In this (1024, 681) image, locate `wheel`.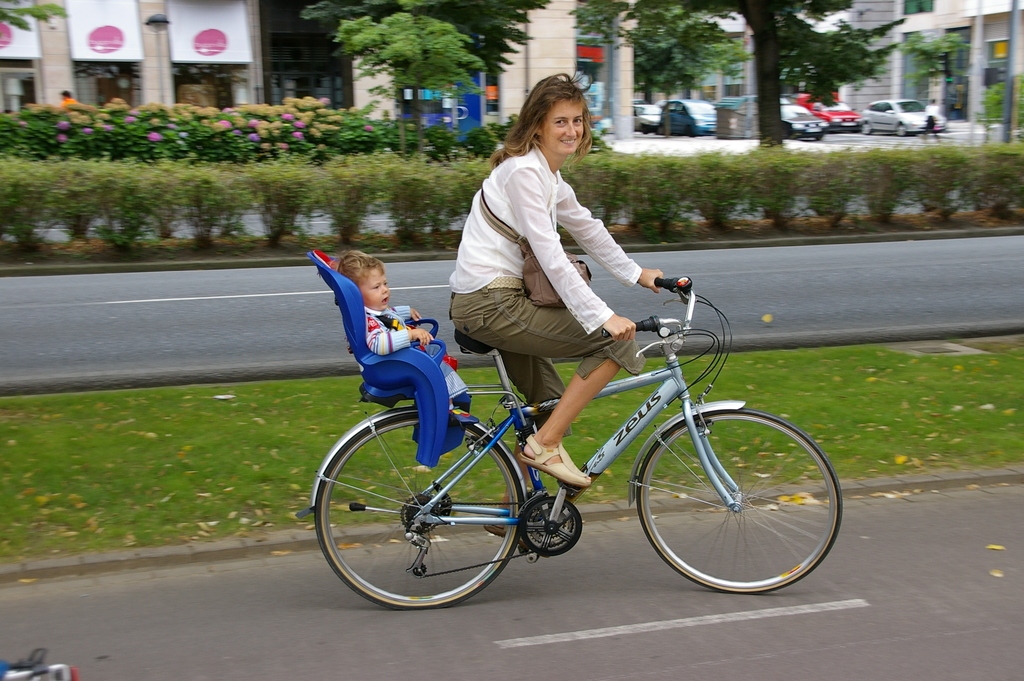
Bounding box: x1=636, y1=402, x2=843, y2=598.
